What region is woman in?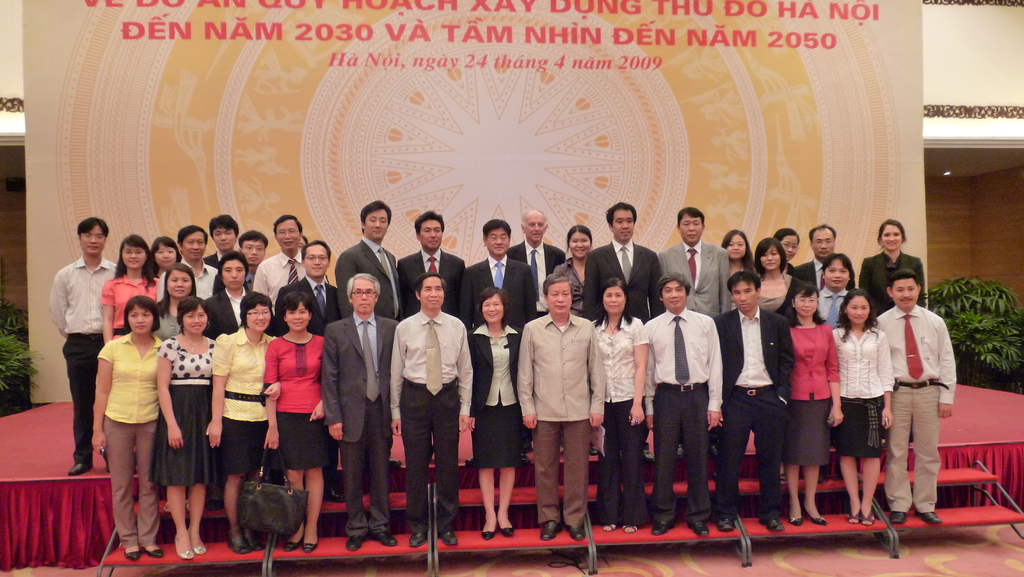
(753, 236, 801, 314).
